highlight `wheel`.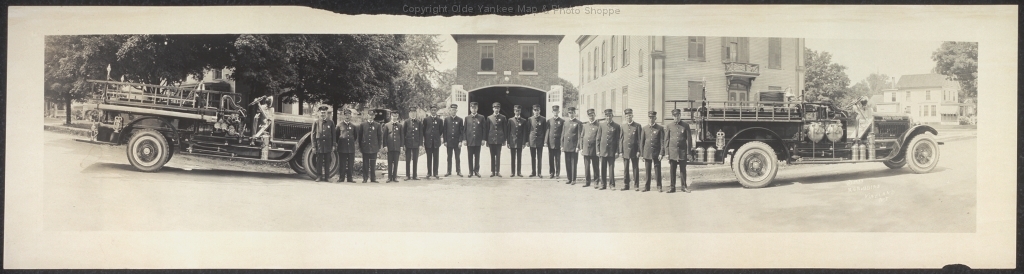
Highlighted region: locate(128, 127, 174, 168).
